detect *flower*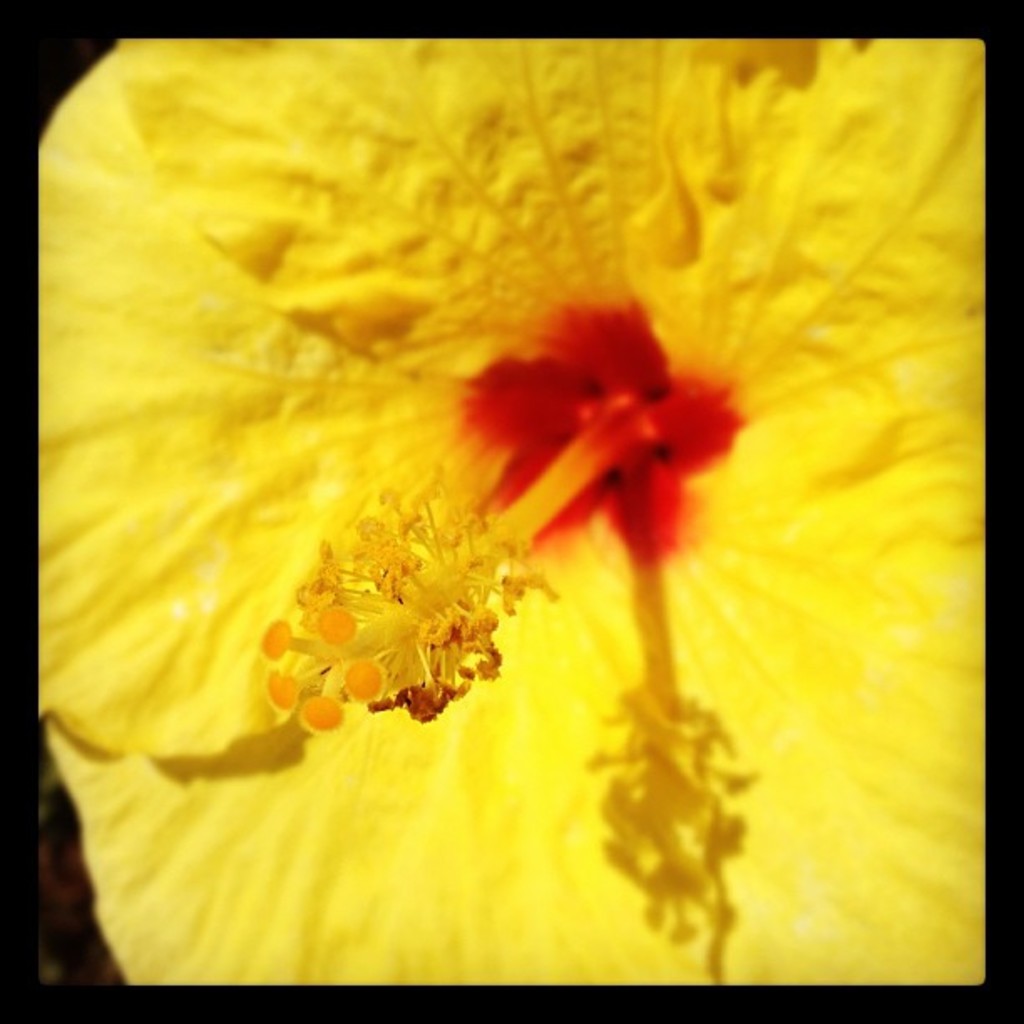
left=0, top=37, right=972, bottom=1007
